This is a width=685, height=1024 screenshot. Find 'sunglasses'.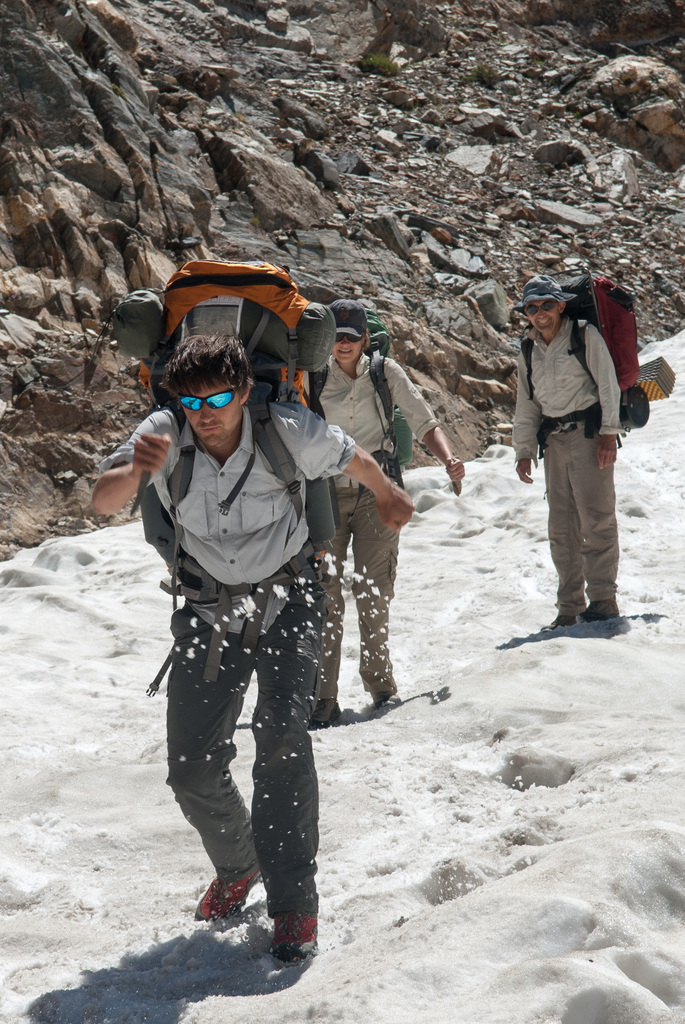
Bounding box: [173,377,246,419].
